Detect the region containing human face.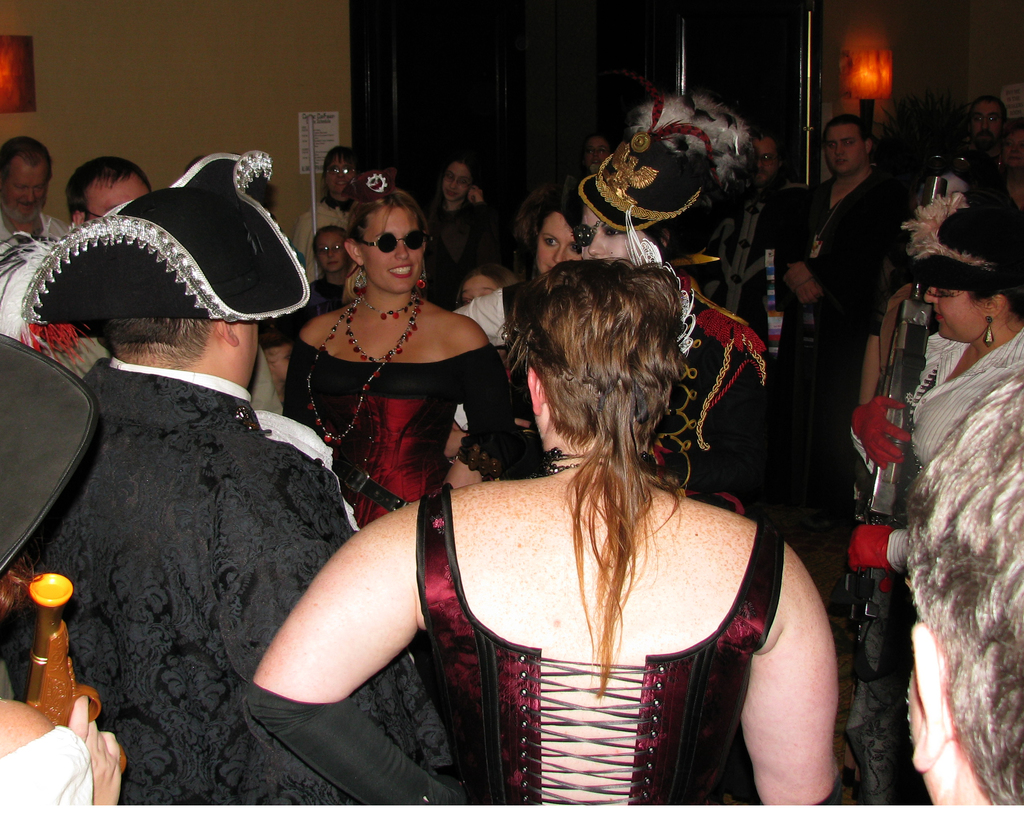
(972,99,1001,143).
